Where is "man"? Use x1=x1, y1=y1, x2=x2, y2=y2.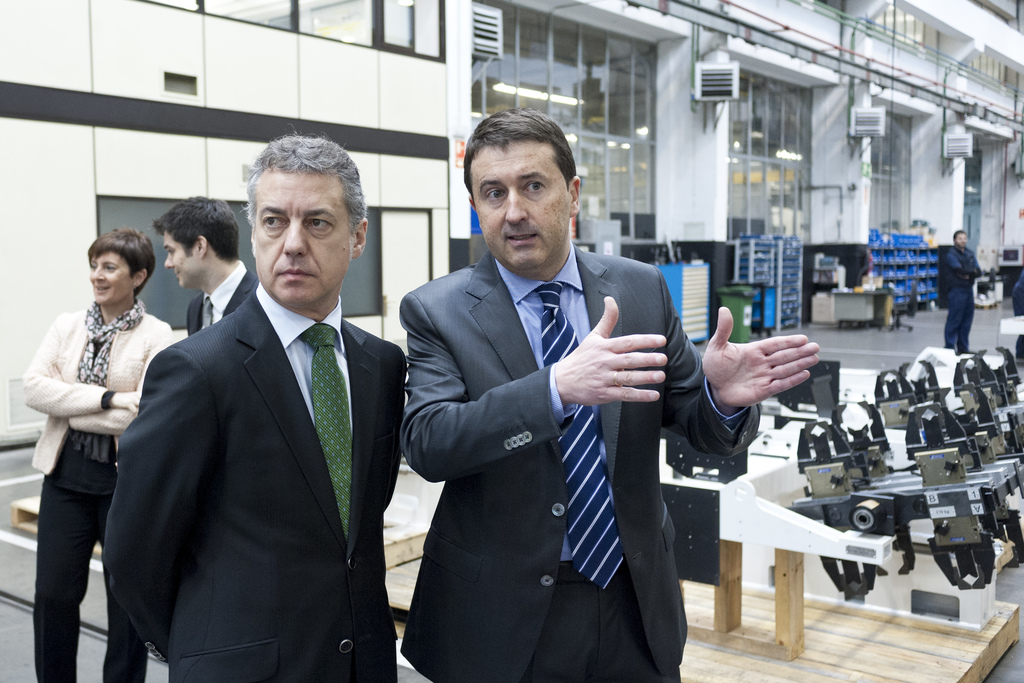
x1=100, y1=124, x2=406, y2=682.
